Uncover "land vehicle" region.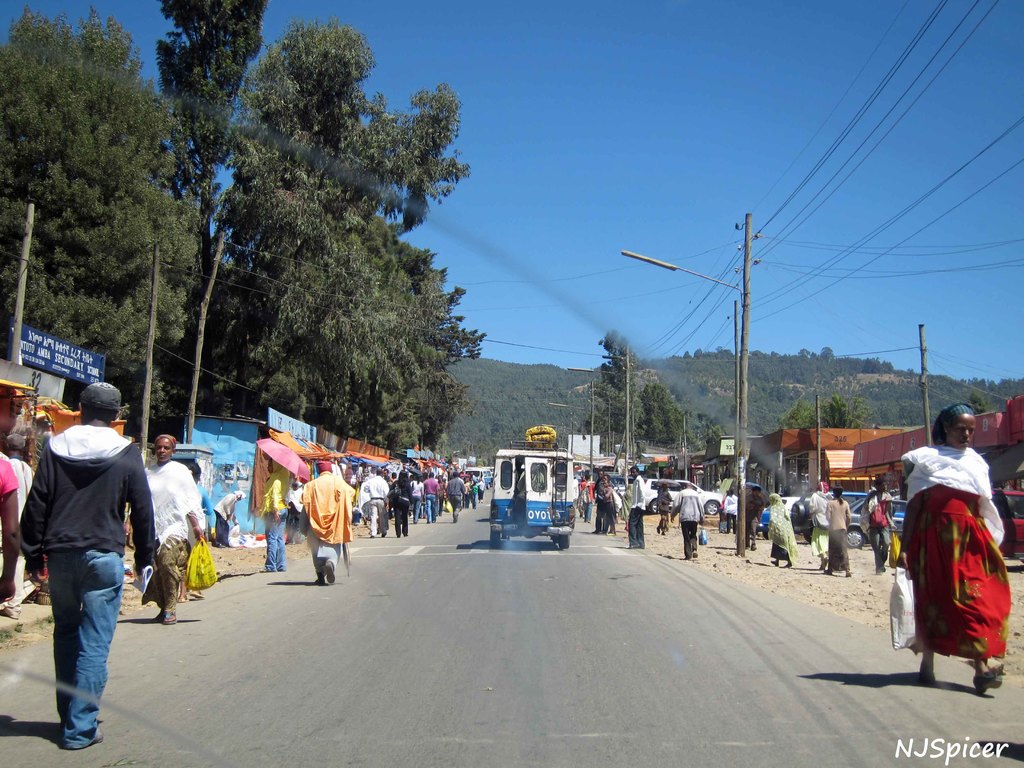
Uncovered: bbox=(461, 467, 491, 490).
